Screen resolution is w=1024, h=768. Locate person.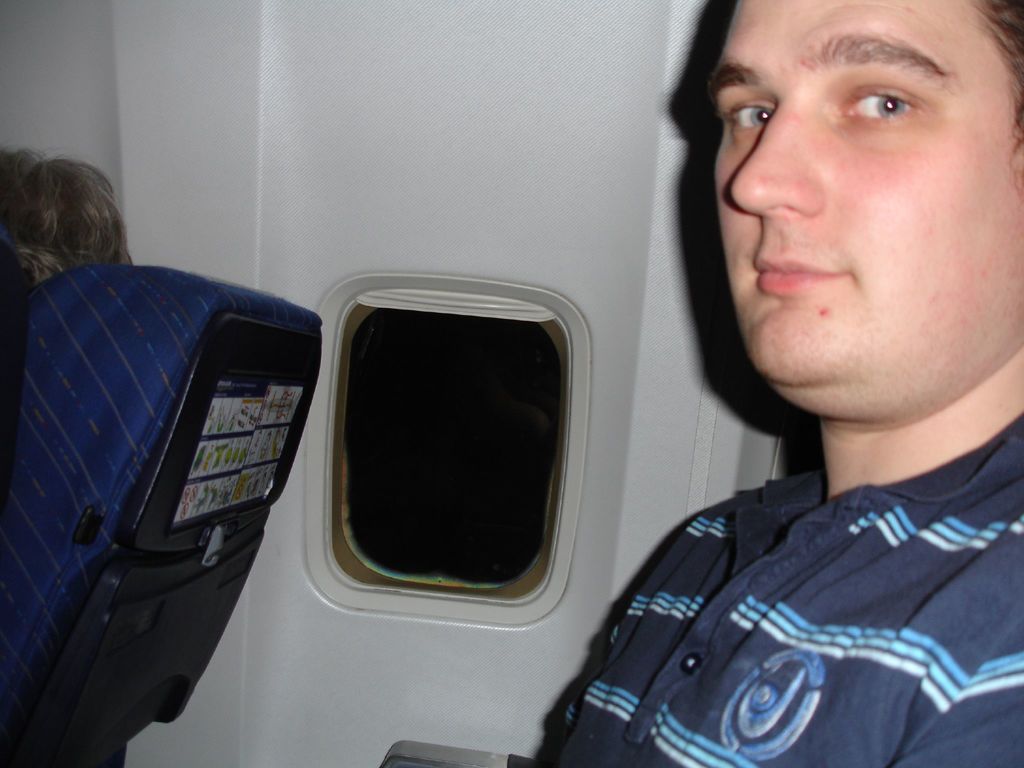
left=0, top=141, right=133, bottom=287.
